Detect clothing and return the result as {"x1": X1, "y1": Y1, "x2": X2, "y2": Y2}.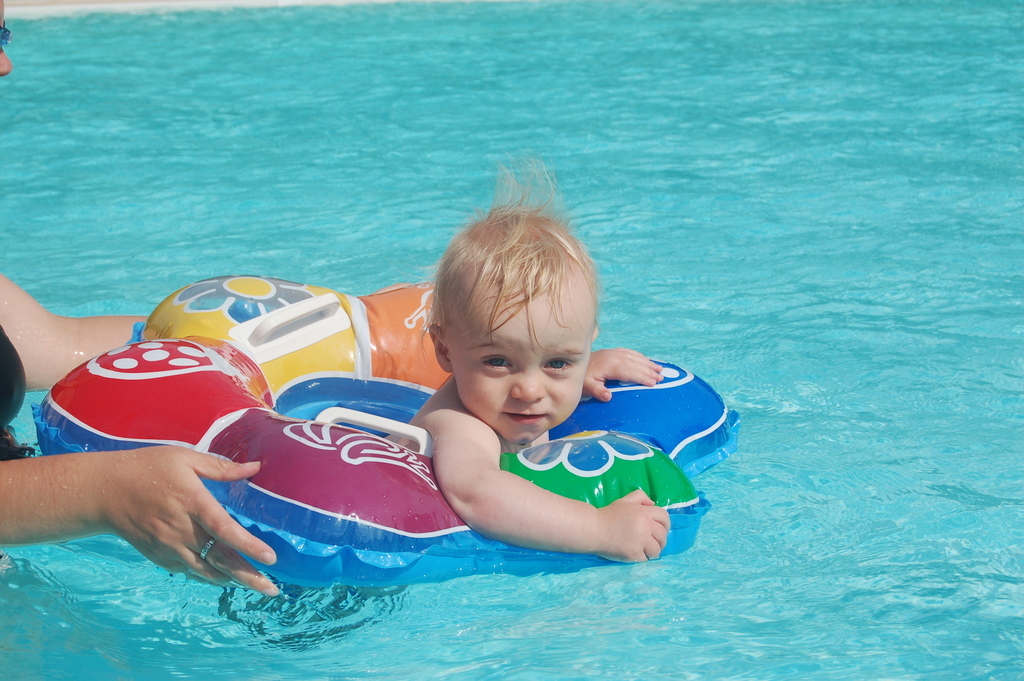
{"x1": 0, "y1": 324, "x2": 26, "y2": 462}.
